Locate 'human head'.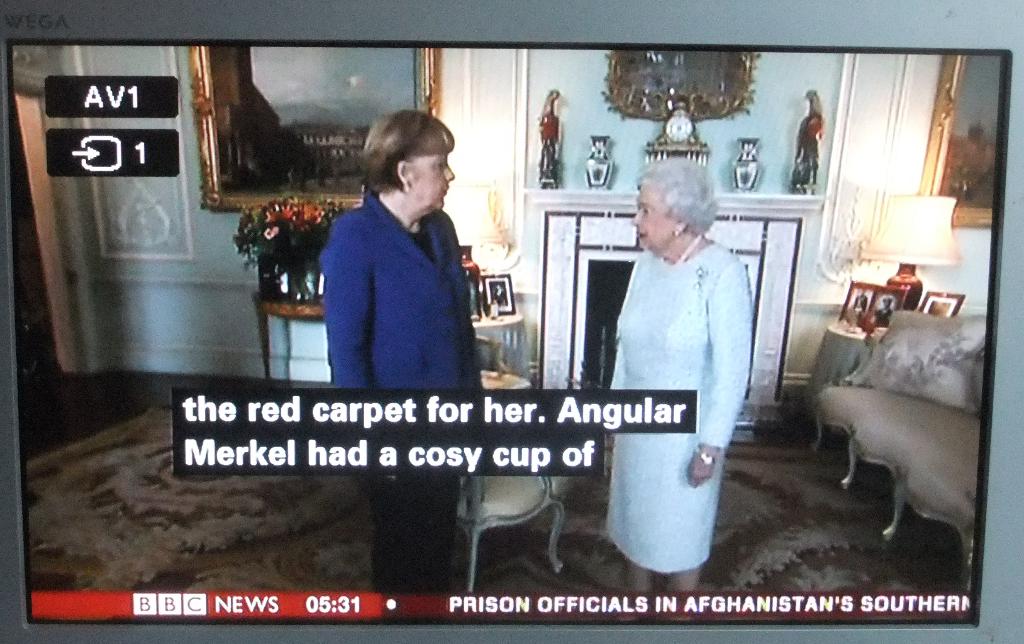
Bounding box: 628:155:717:254.
